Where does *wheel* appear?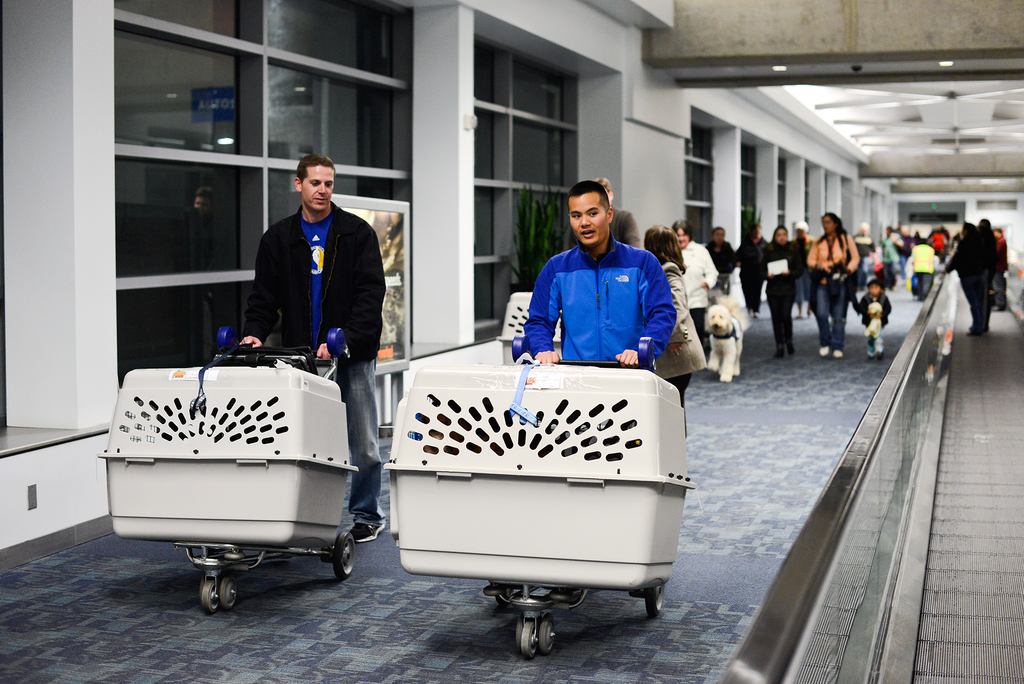
Appears at Rect(644, 587, 666, 615).
